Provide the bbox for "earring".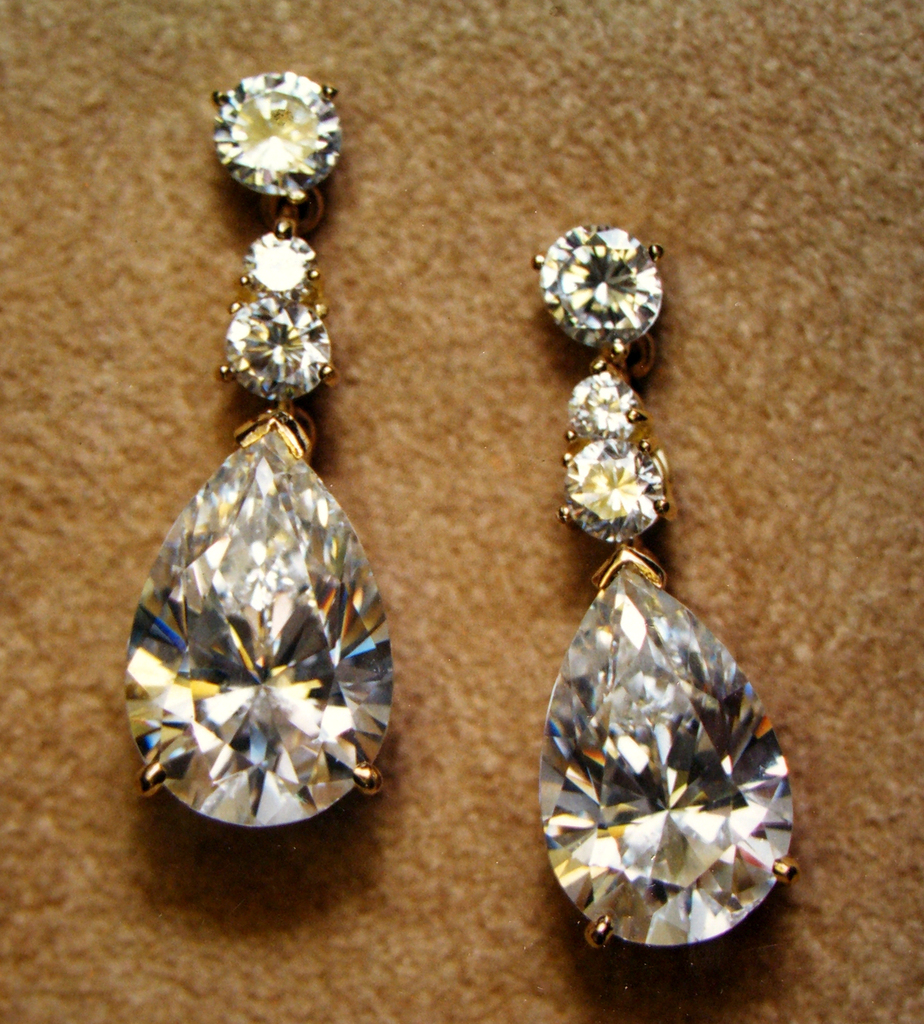
<box>536,216,801,957</box>.
